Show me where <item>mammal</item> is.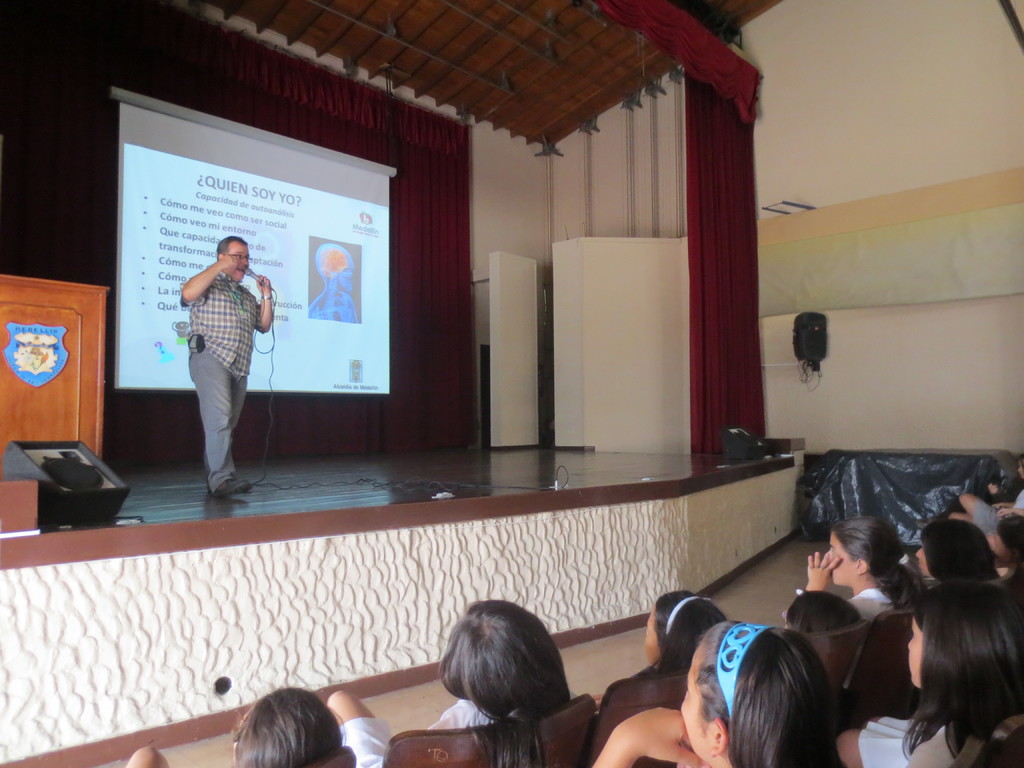
<item>mammal</item> is at [left=781, top=586, right=865, bottom=630].
